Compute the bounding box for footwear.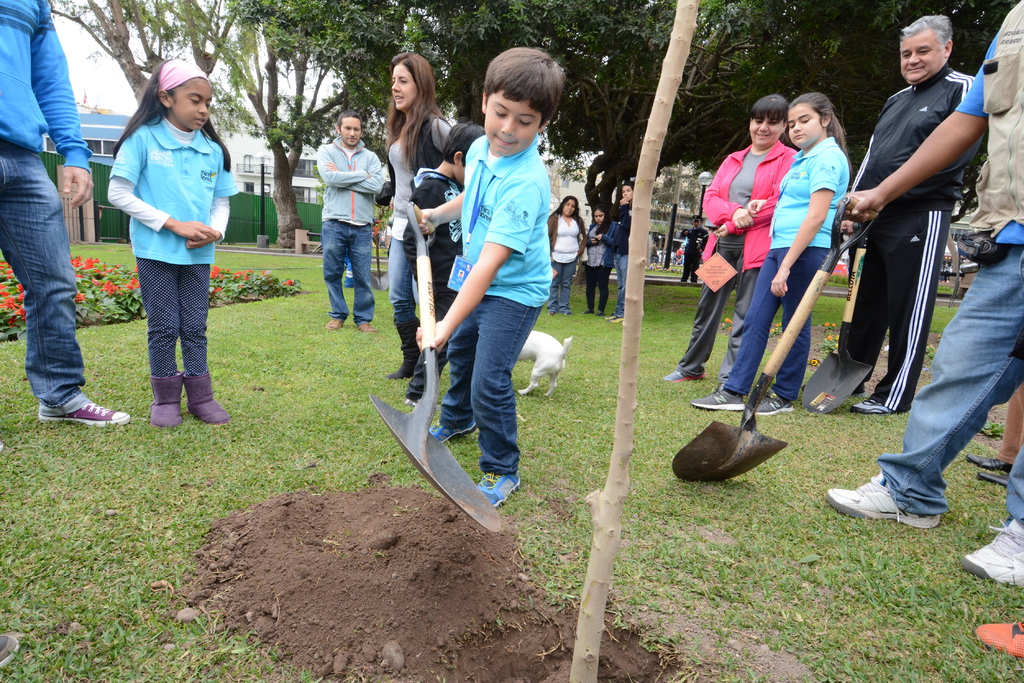
locate(663, 369, 706, 382).
